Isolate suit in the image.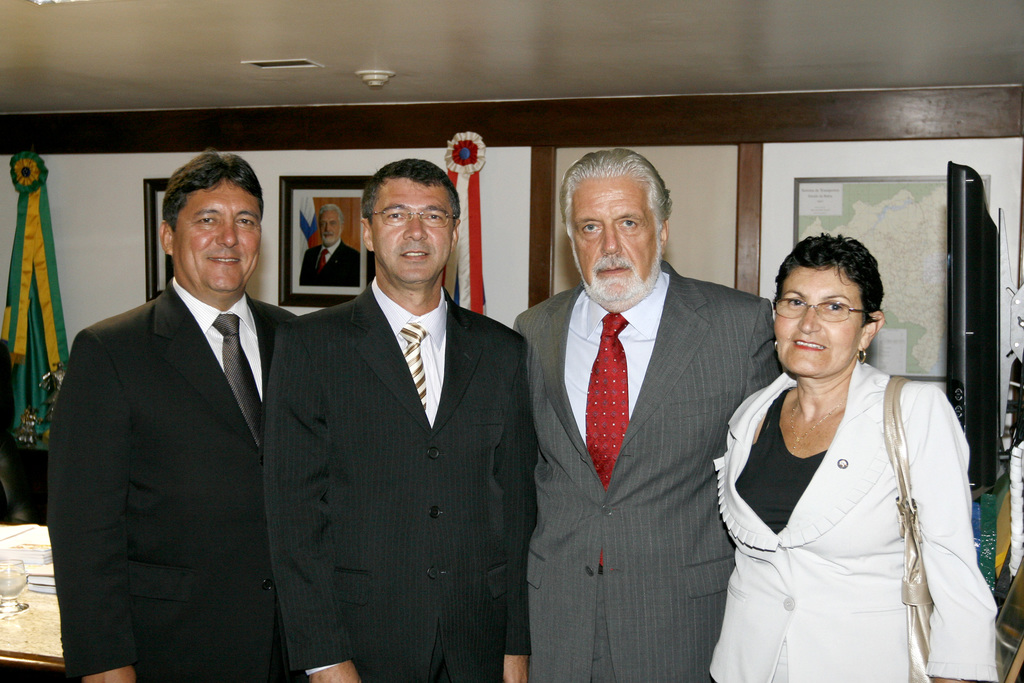
Isolated region: [left=508, top=258, right=789, bottom=682].
